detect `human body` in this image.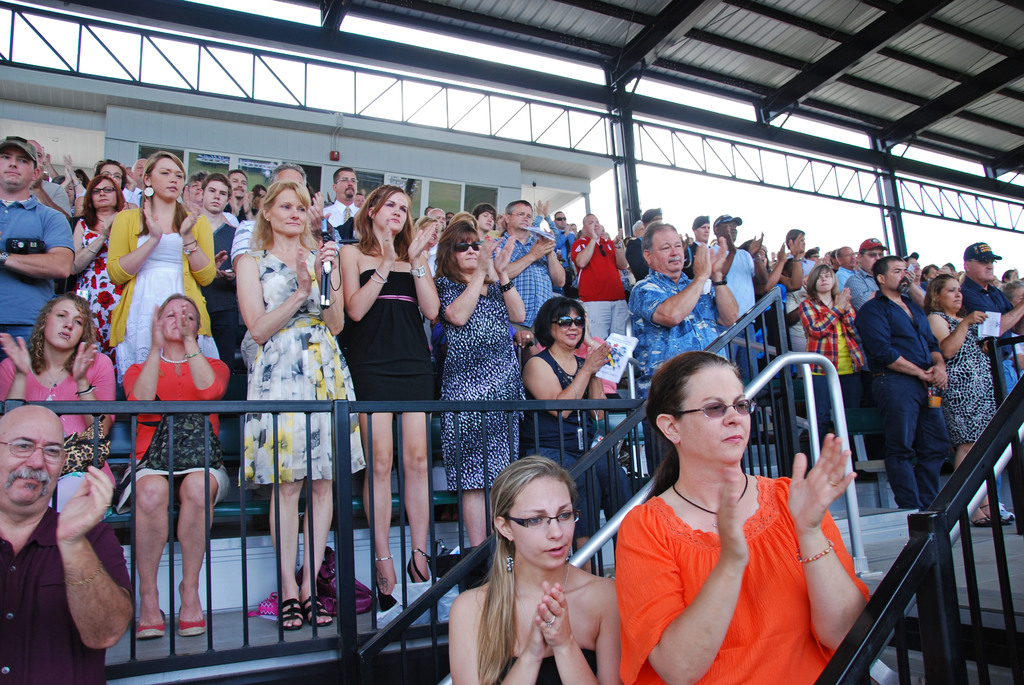
Detection: rect(924, 261, 939, 287).
